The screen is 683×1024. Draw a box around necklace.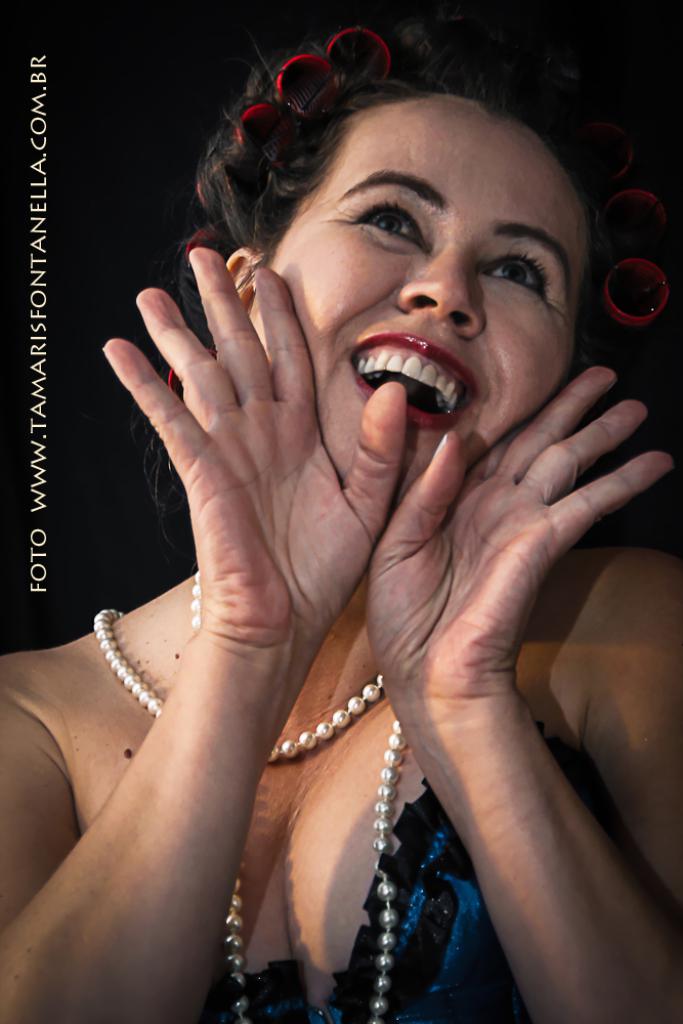
{"x1": 85, "y1": 557, "x2": 411, "y2": 1023}.
